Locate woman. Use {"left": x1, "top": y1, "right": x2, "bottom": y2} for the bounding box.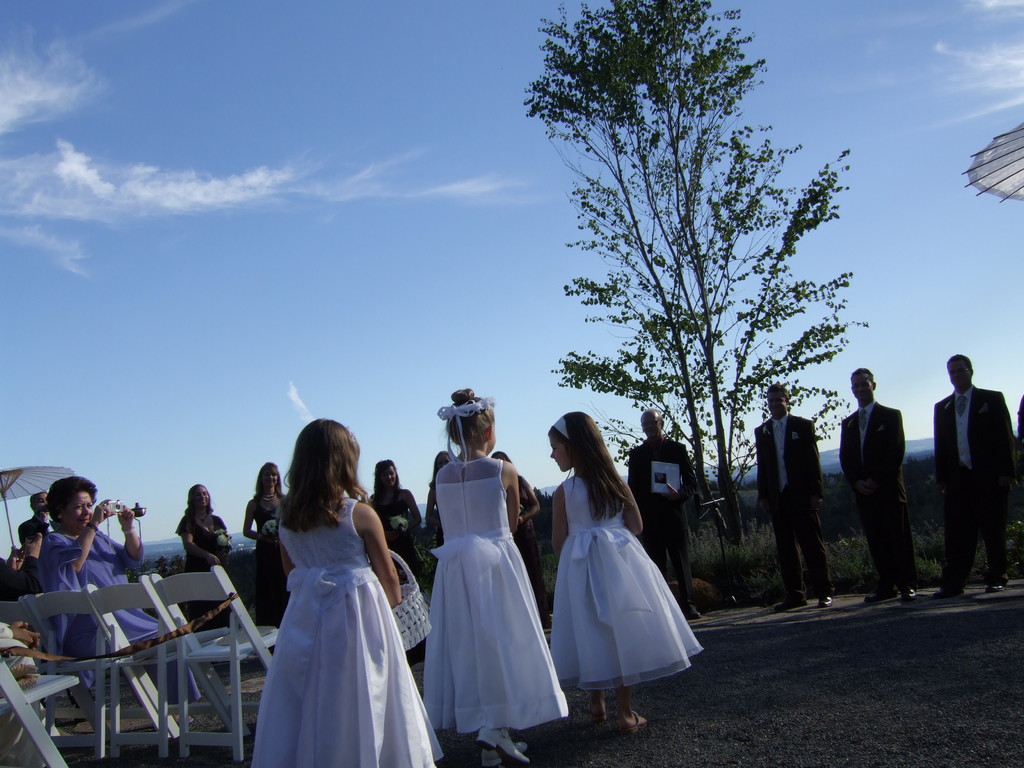
{"left": 244, "top": 466, "right": 283, "bottom": 628}.
